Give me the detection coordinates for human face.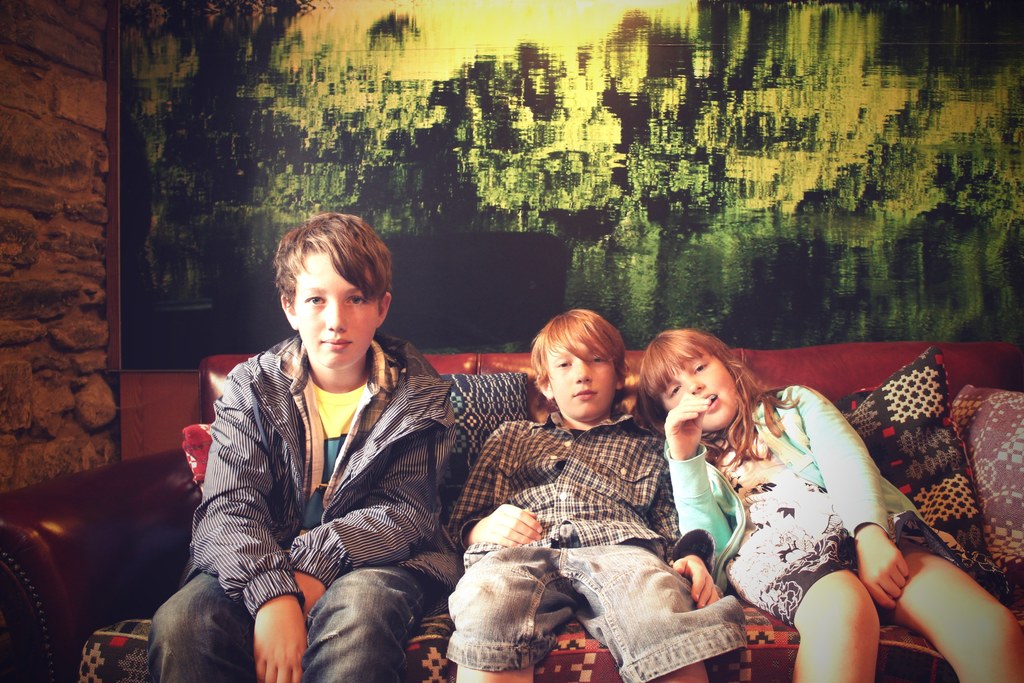
(left=545, top=337, right=618, bottom=424).
